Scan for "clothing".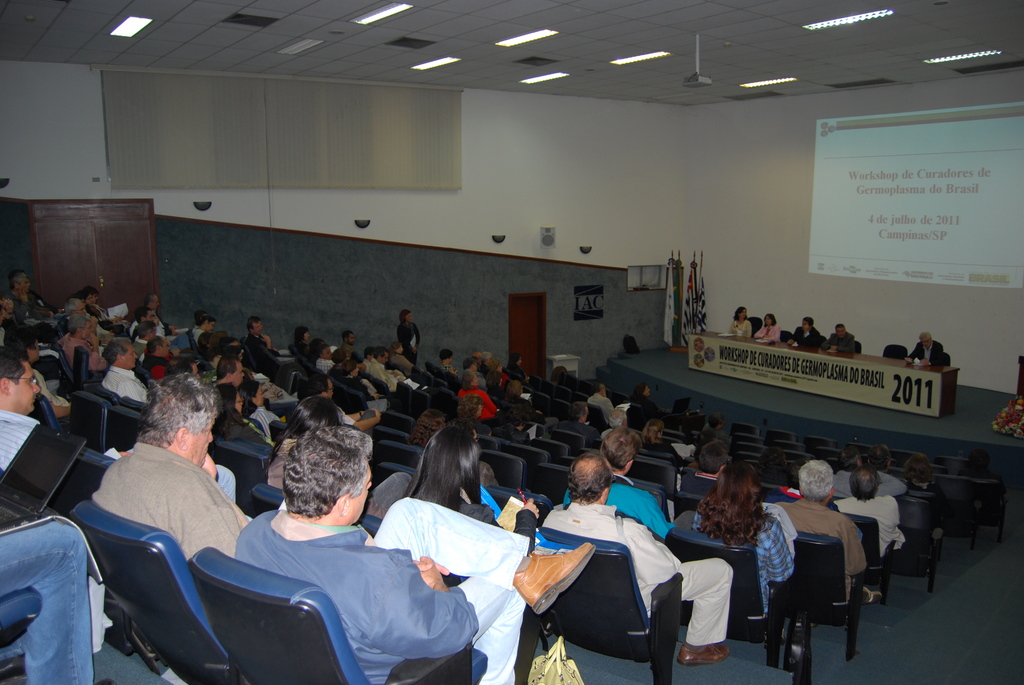
Scan result: select_region(775, 493, 860, 592).
